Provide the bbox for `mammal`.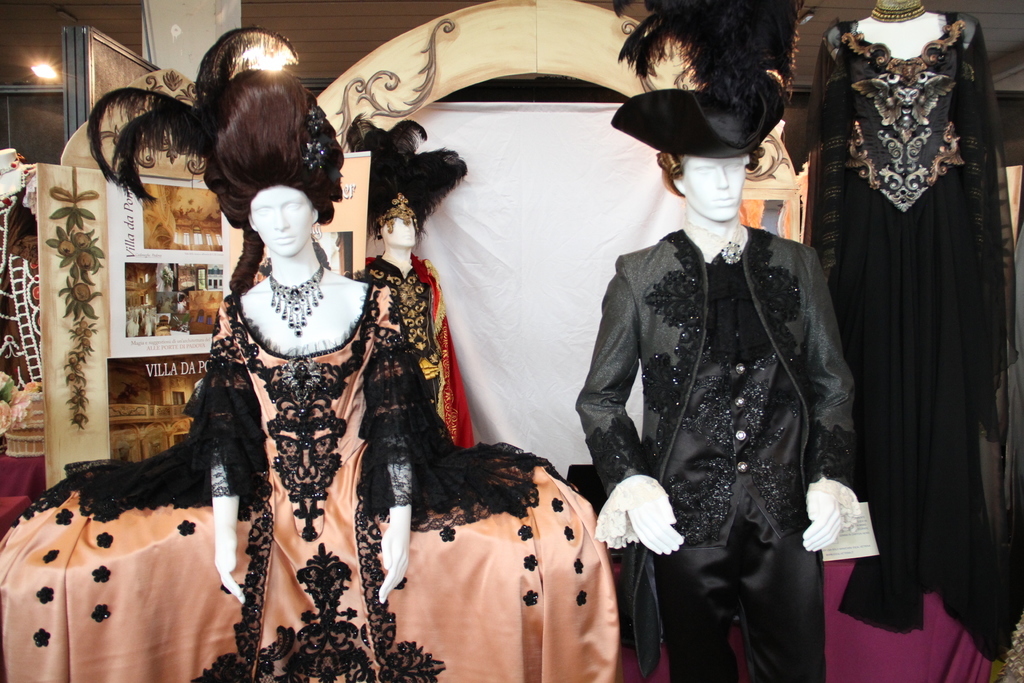
566, 109, 902, 648.
